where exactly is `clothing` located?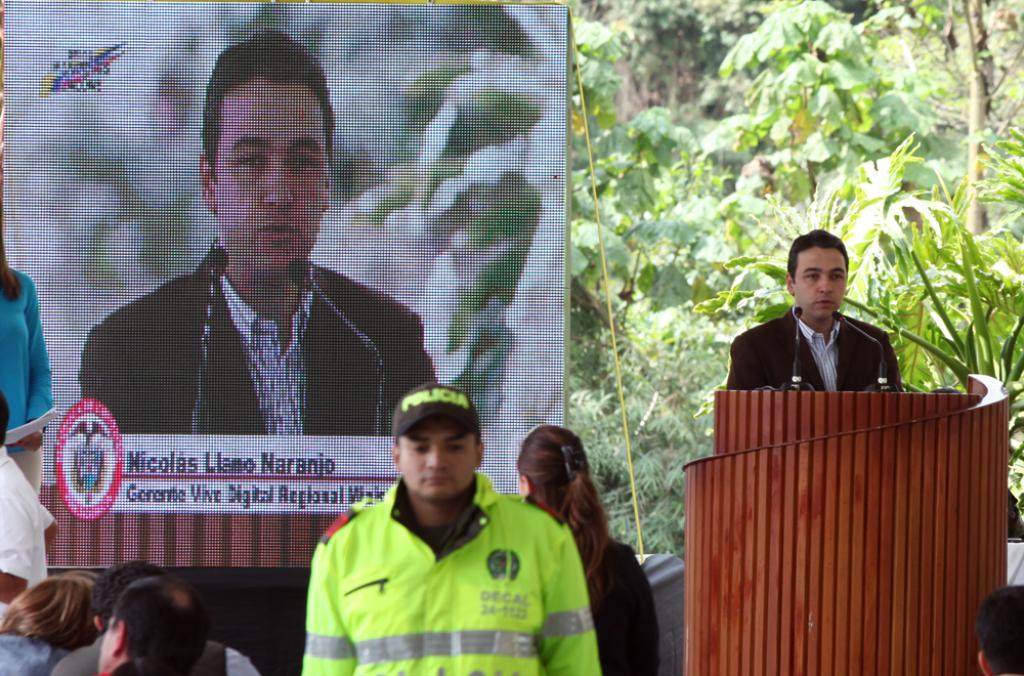
Its bounding box is locate(56, 638, 105, 675).
